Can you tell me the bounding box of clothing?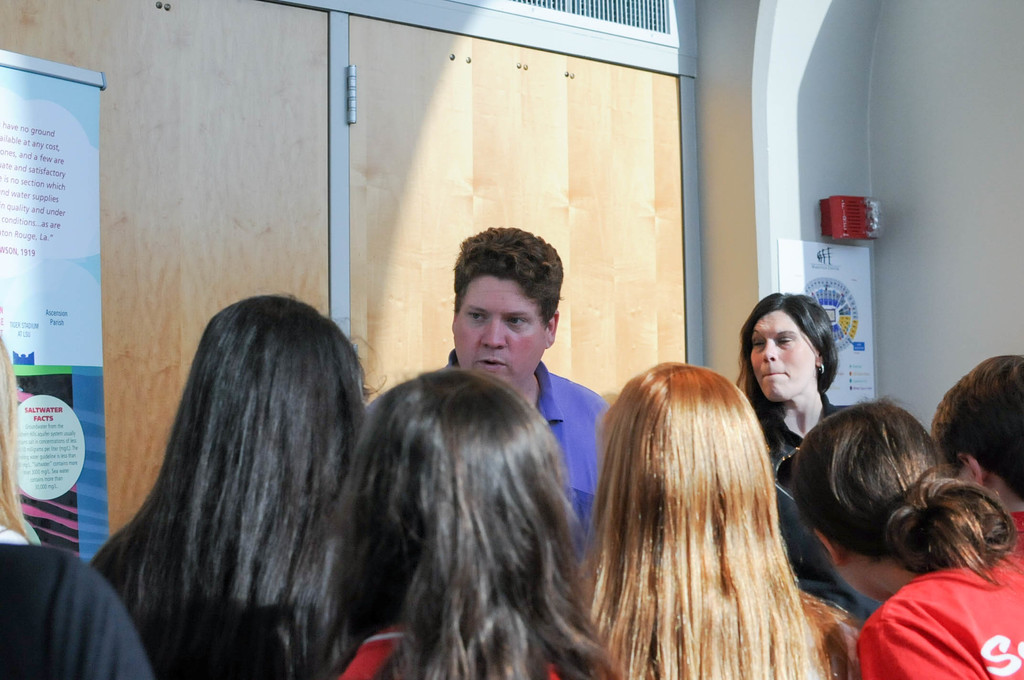
region(365, 349, 611, 569).
